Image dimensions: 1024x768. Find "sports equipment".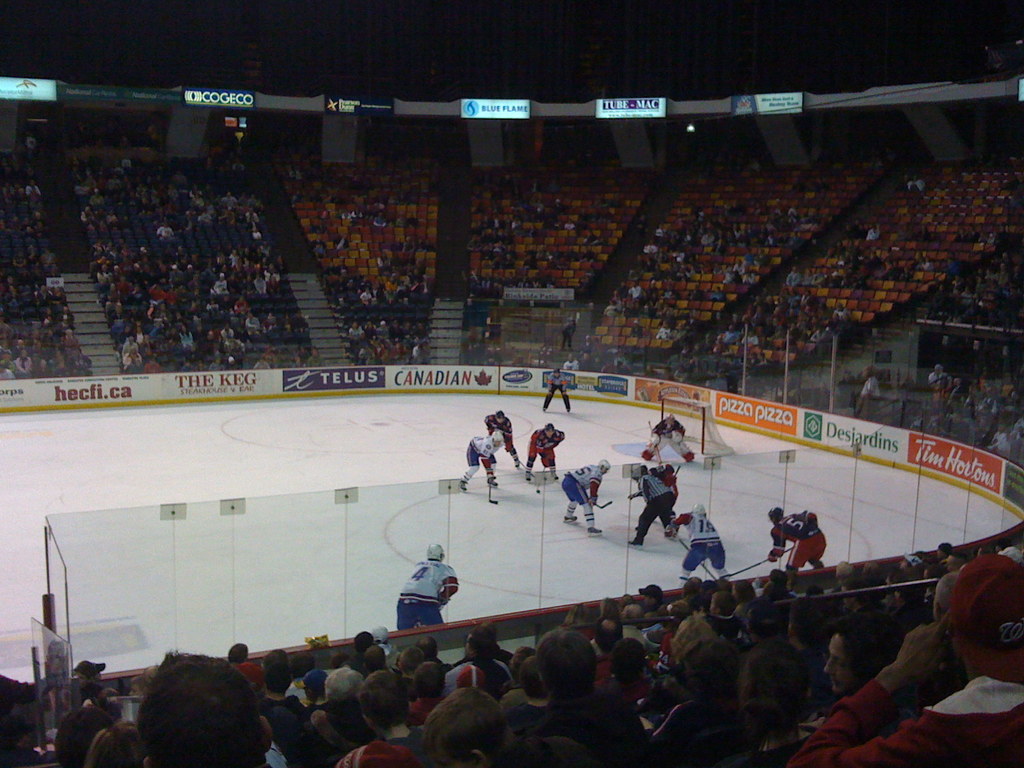
crop(692, 501, 705, 516).
